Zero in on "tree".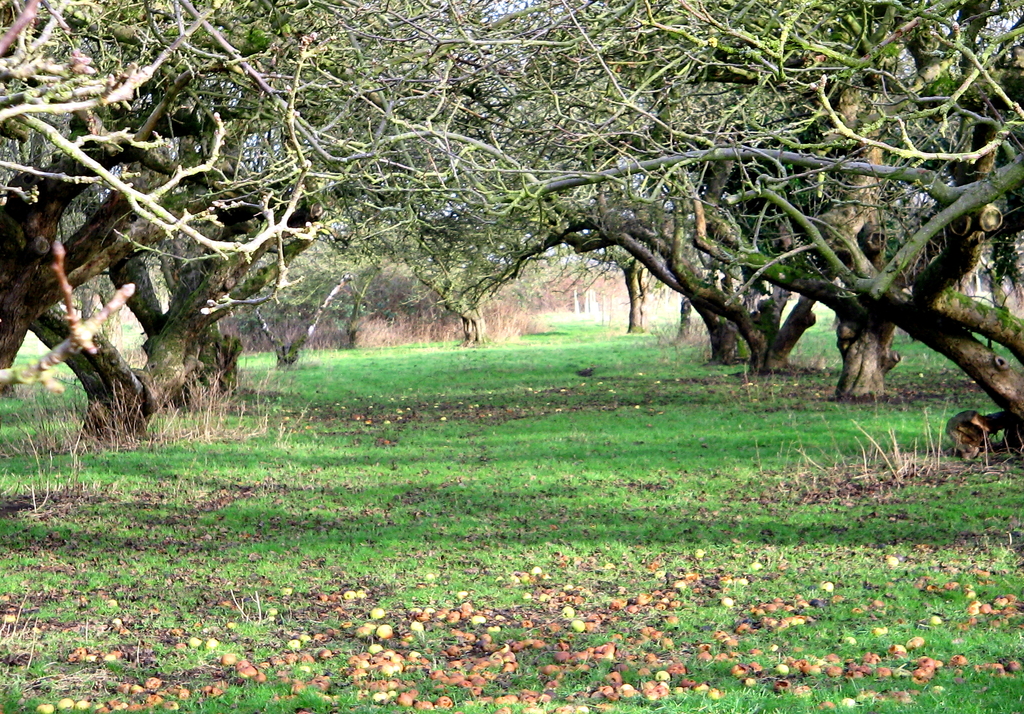
Zeroed in: (x1=438, y1=0, x2=911, y2=375).
